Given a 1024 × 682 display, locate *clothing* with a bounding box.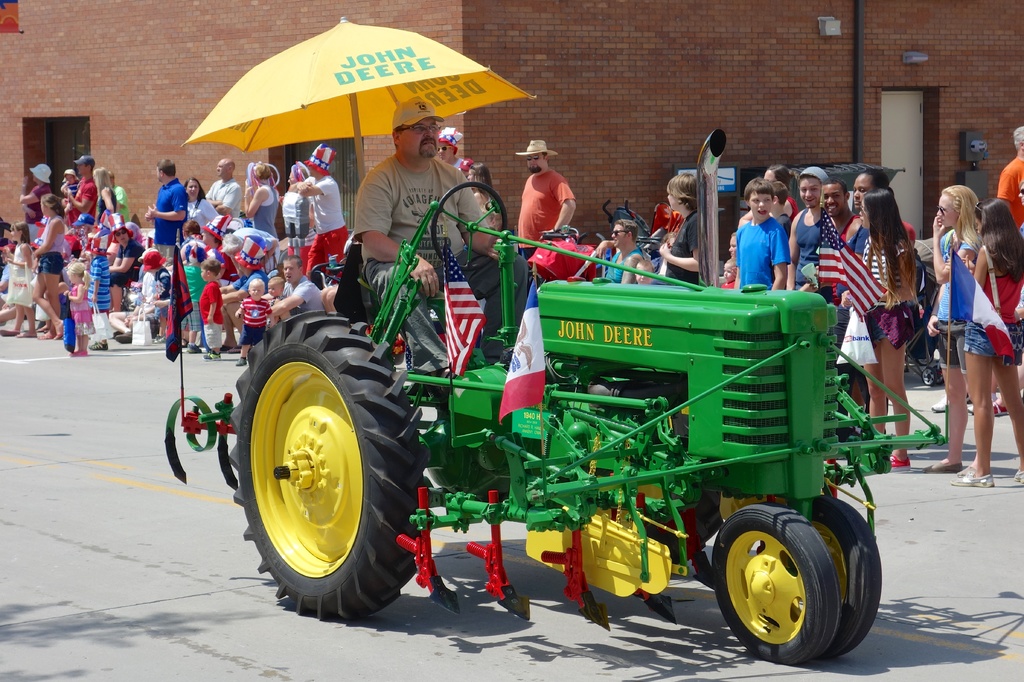
Located: bbox=(607, 239, 642, 281).
